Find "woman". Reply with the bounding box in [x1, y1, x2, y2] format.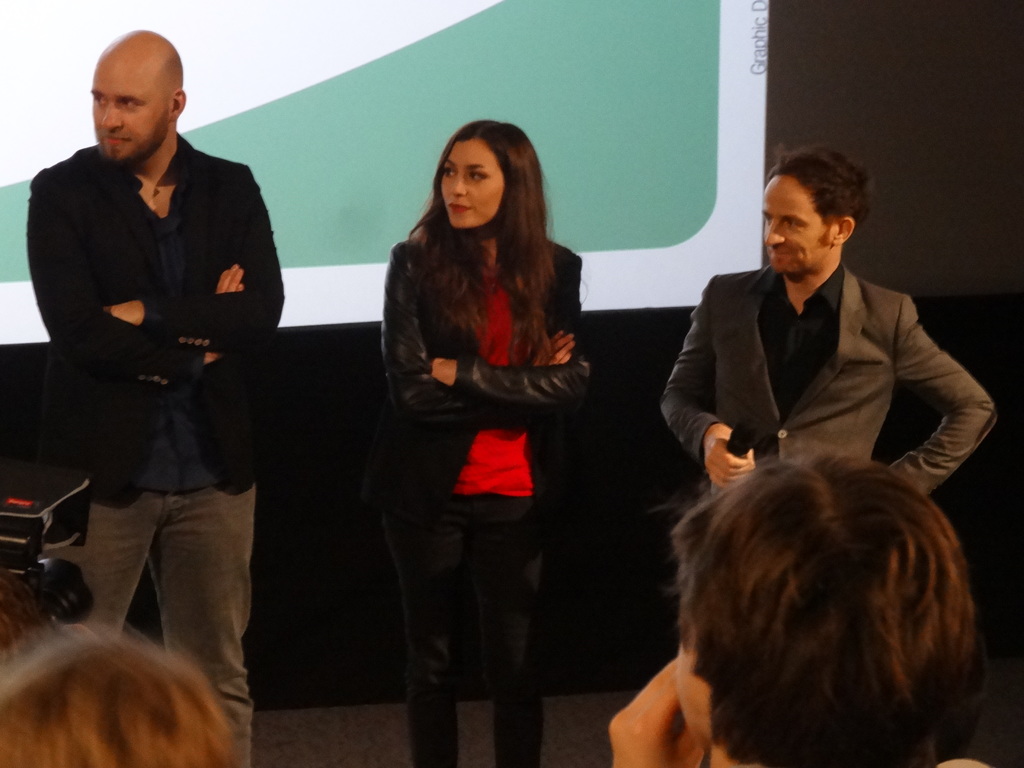
[370, 105, 594, 767].
